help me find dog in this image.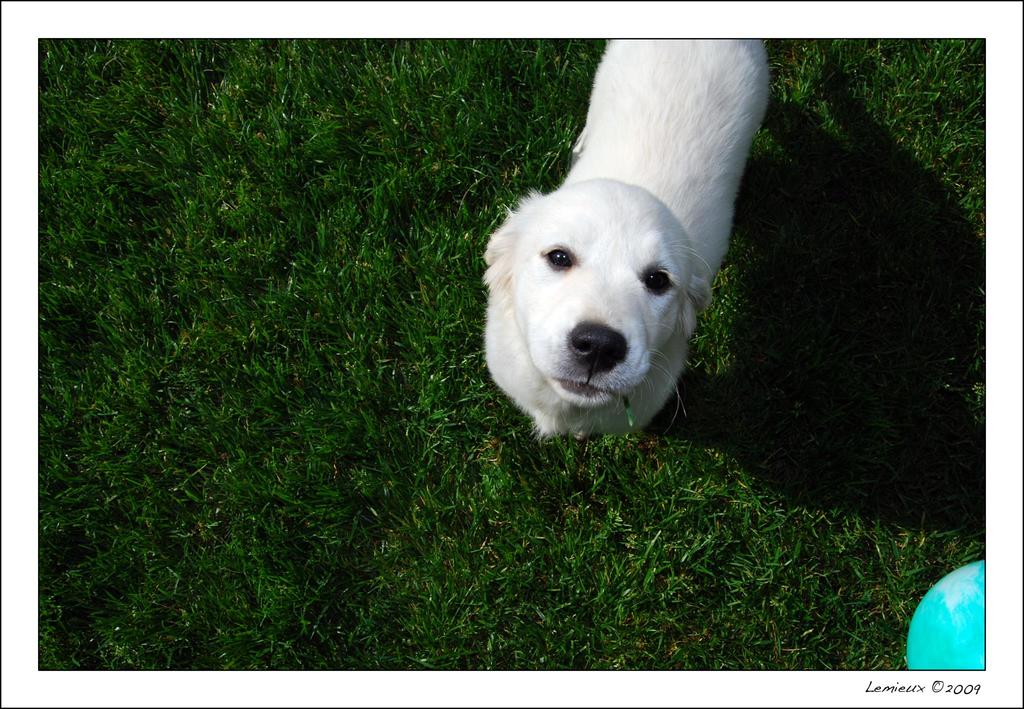
Found it: (480, 39, 774, 448).
